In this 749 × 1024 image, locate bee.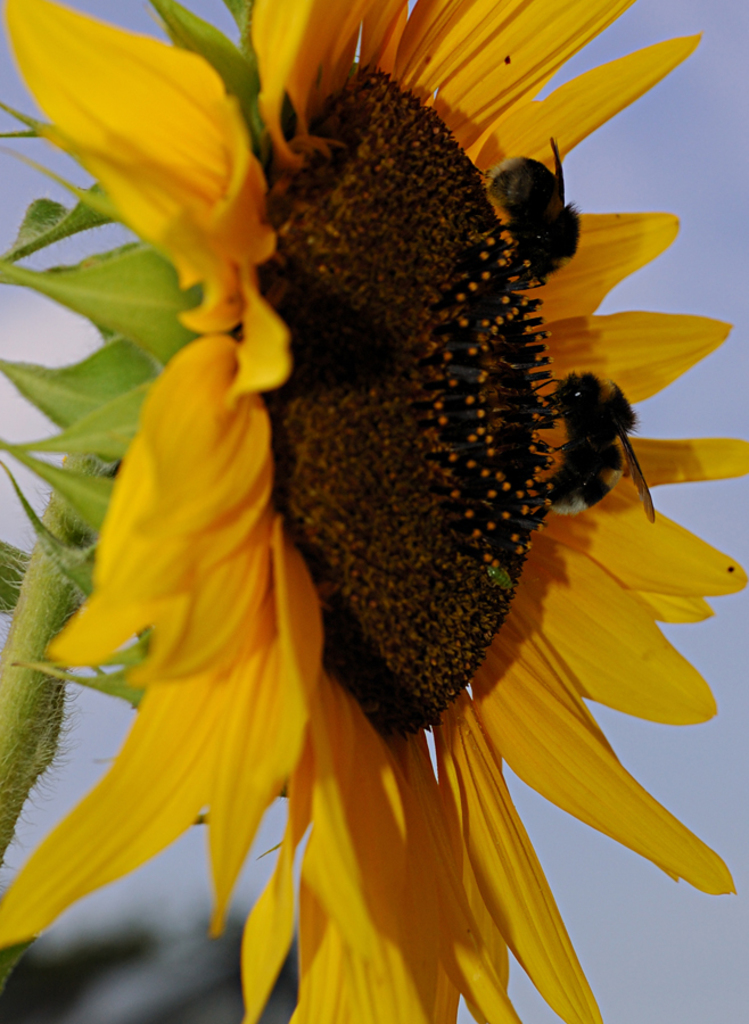
Bounding box: [left=466, top=127, right=620, bottom=270].
